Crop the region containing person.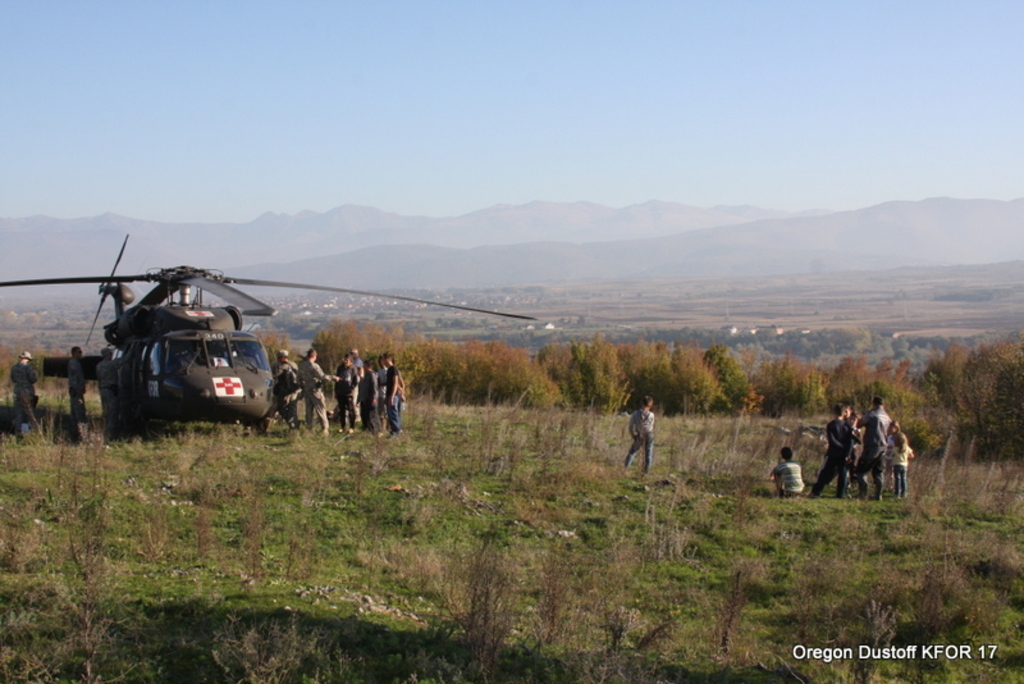
Crop region: (x1=90, y1=339, x2=127, y2=428).
